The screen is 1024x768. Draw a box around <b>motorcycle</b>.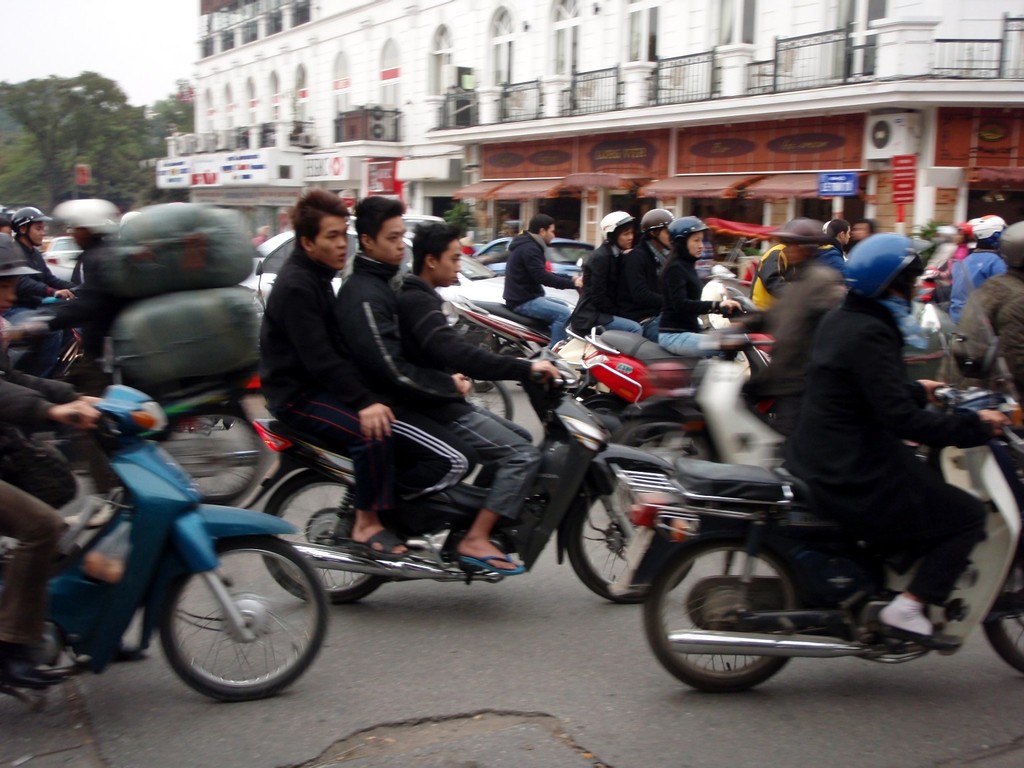
611,385,1023,693.
